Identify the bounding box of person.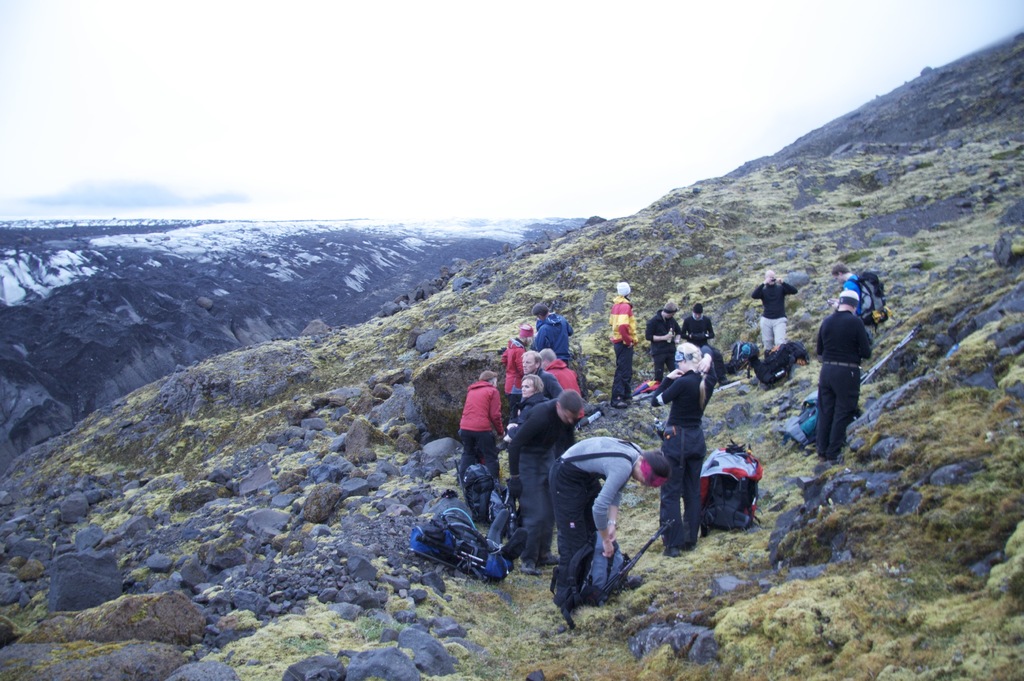
detection(723, 338, 797, 389).
